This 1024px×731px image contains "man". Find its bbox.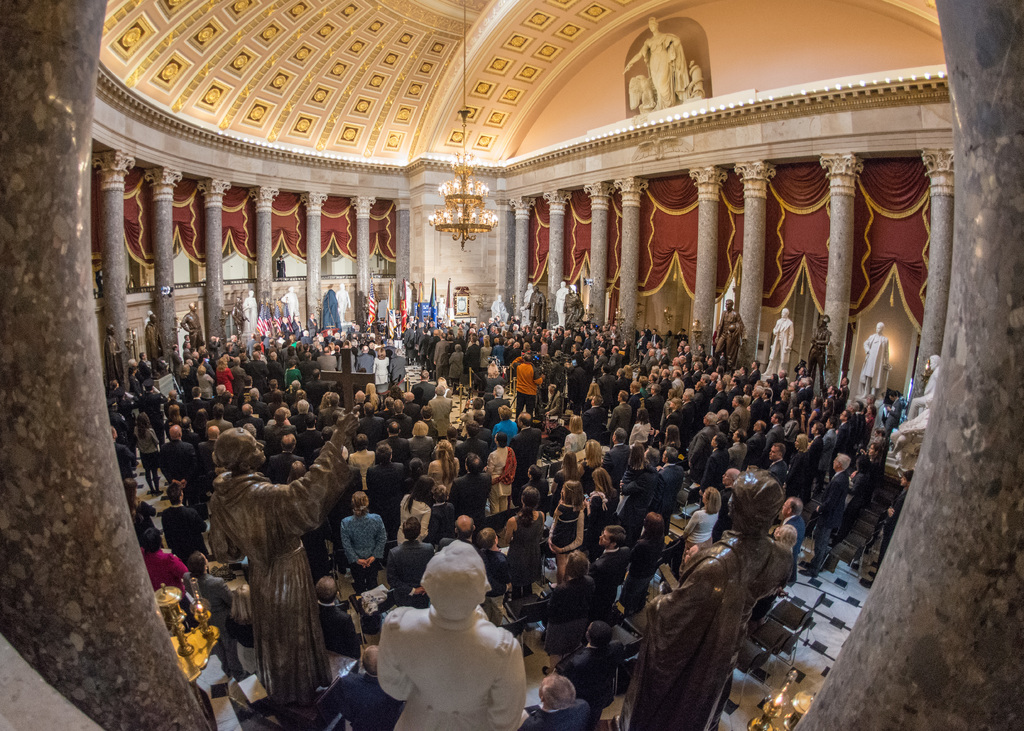
<box>509,318,517,332</box>.
